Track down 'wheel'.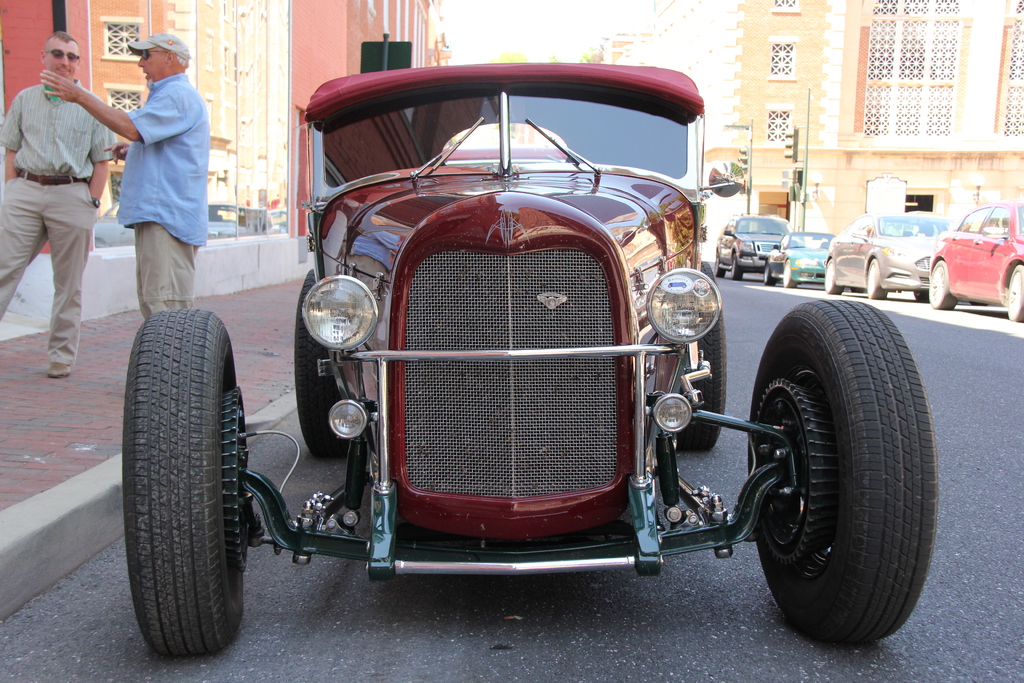
Tracked to bbox=[294, 262, 354, 462].
